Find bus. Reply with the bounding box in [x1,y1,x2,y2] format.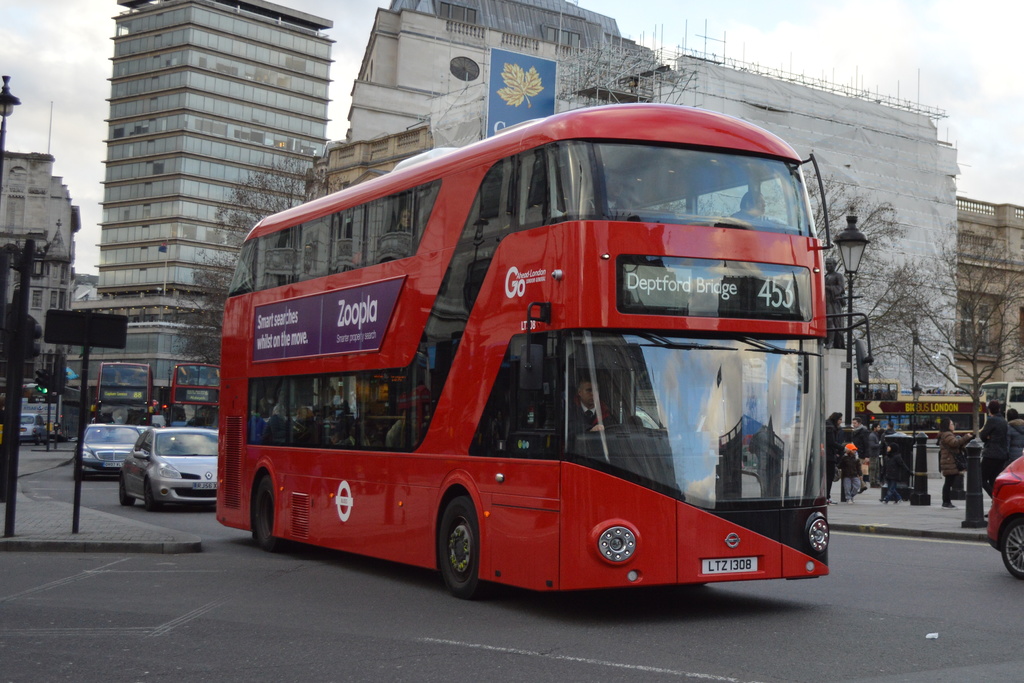
[22,383,87,441].
